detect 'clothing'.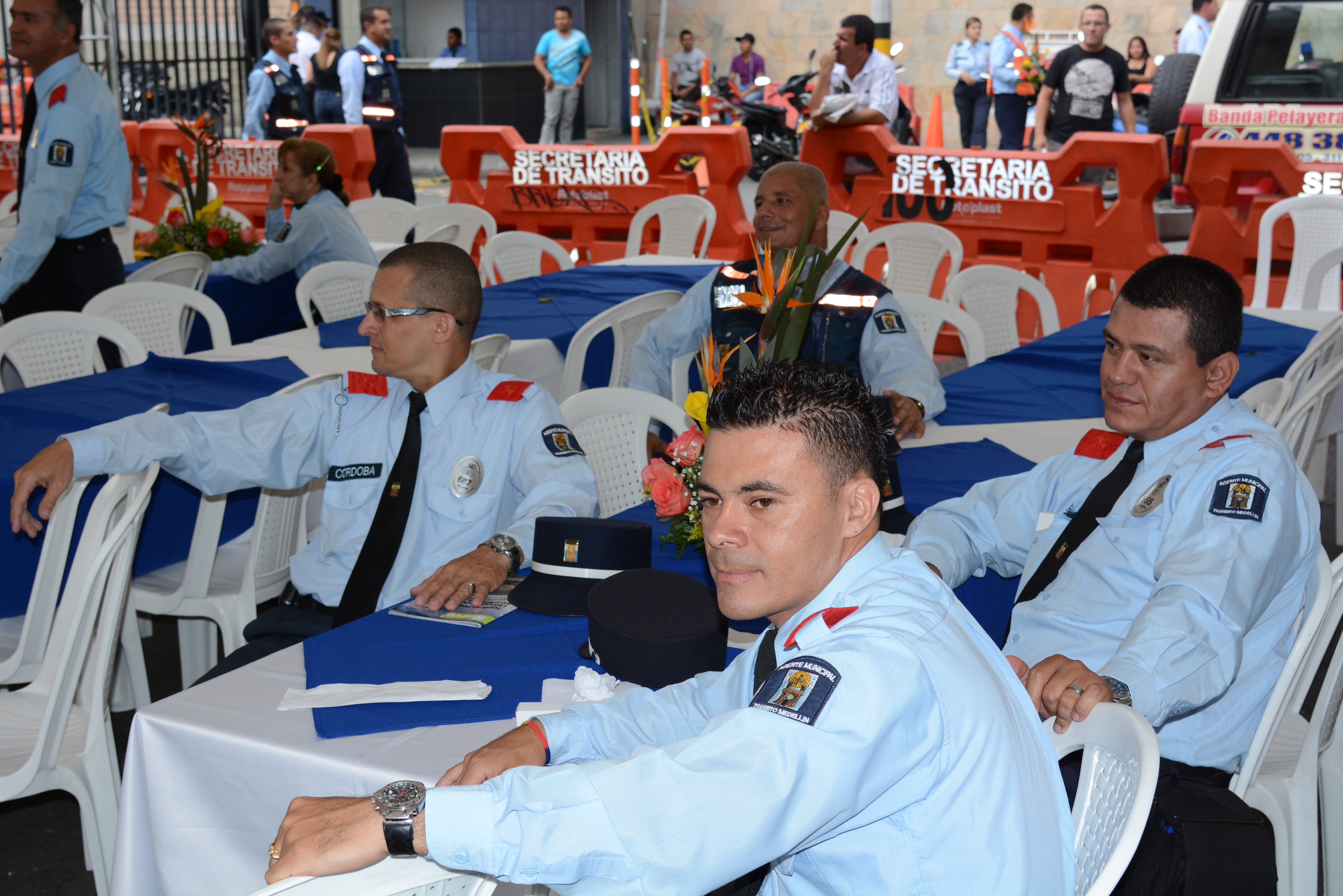
Detected at Rect(247, 15, 268, 40).
